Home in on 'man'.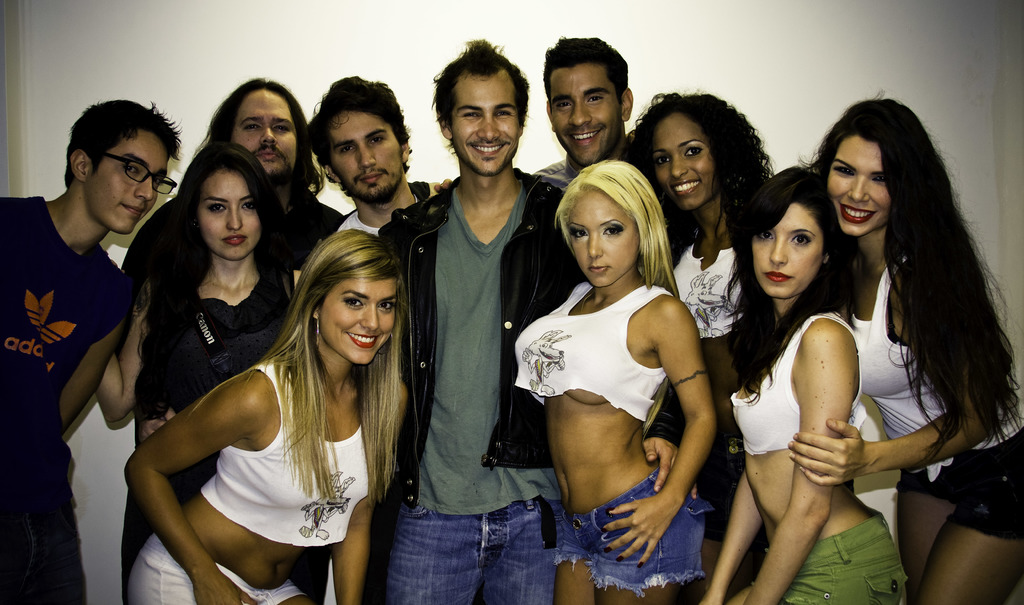
Homed in at 4, 88, 164, 570.
